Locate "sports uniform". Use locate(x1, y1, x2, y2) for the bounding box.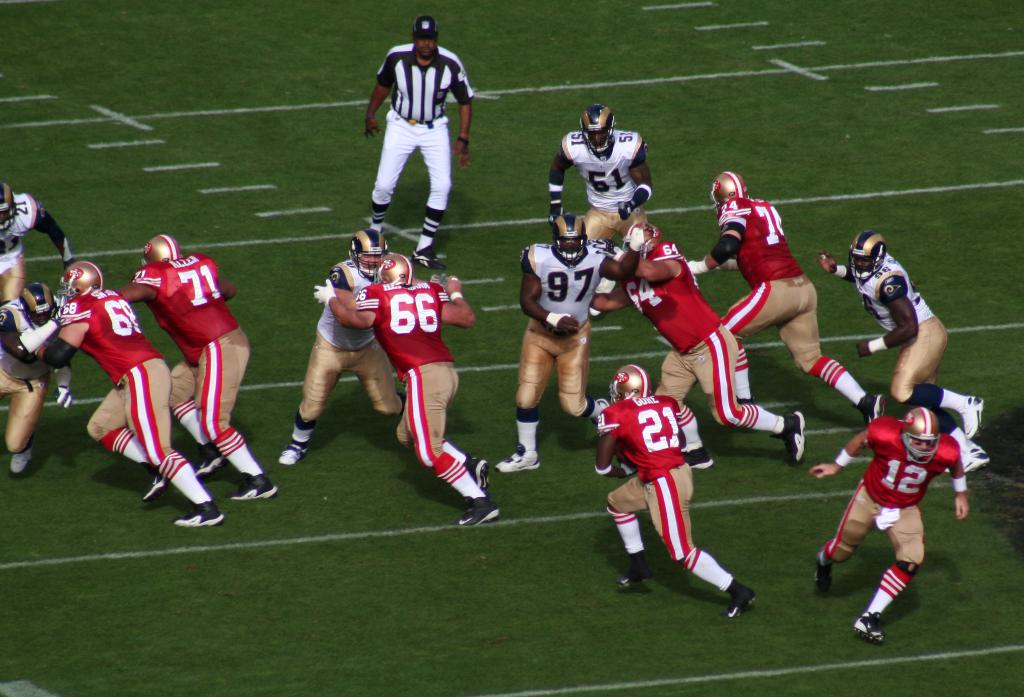
locate(0, 280, 72, 475).
